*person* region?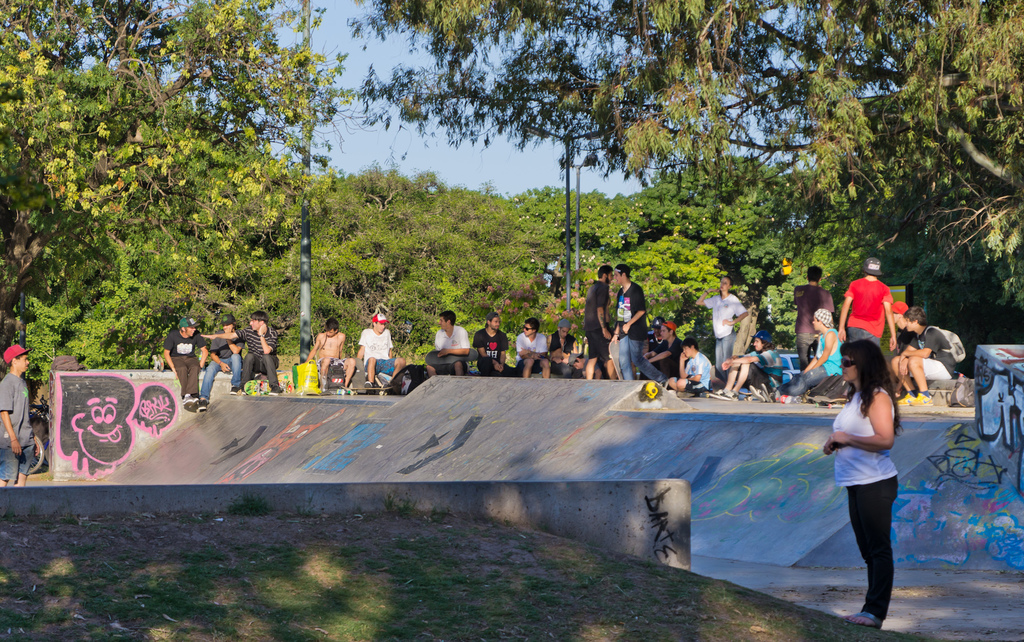
{"x1": 610, "y1": 265, "x2": 648, "y2": 385}
